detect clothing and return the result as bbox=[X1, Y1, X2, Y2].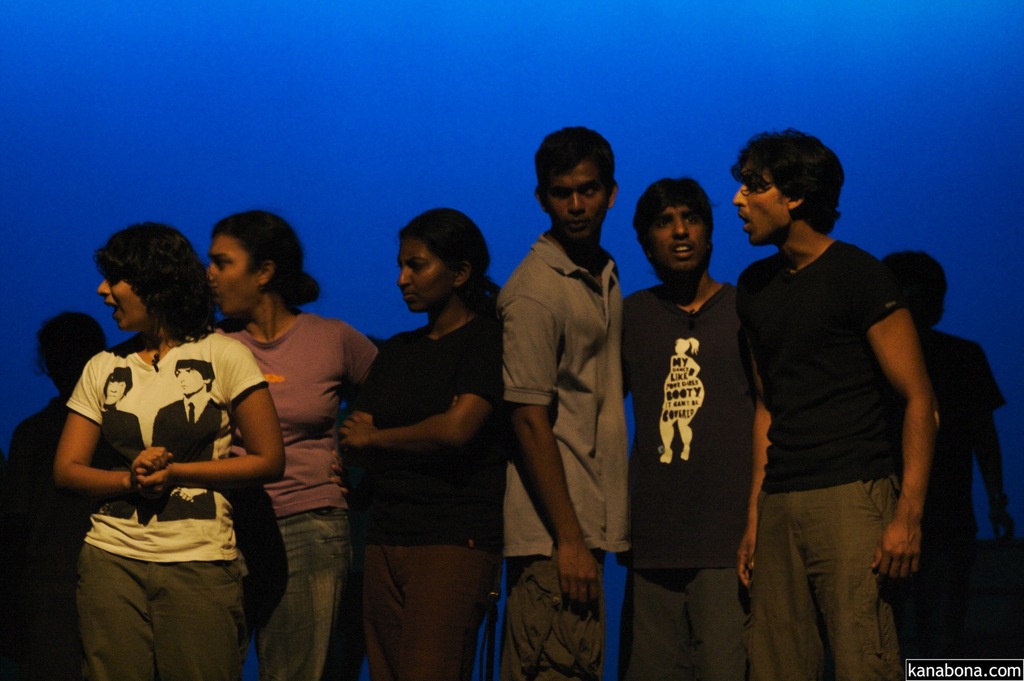
bbox=[214, 312, 379, 526].
